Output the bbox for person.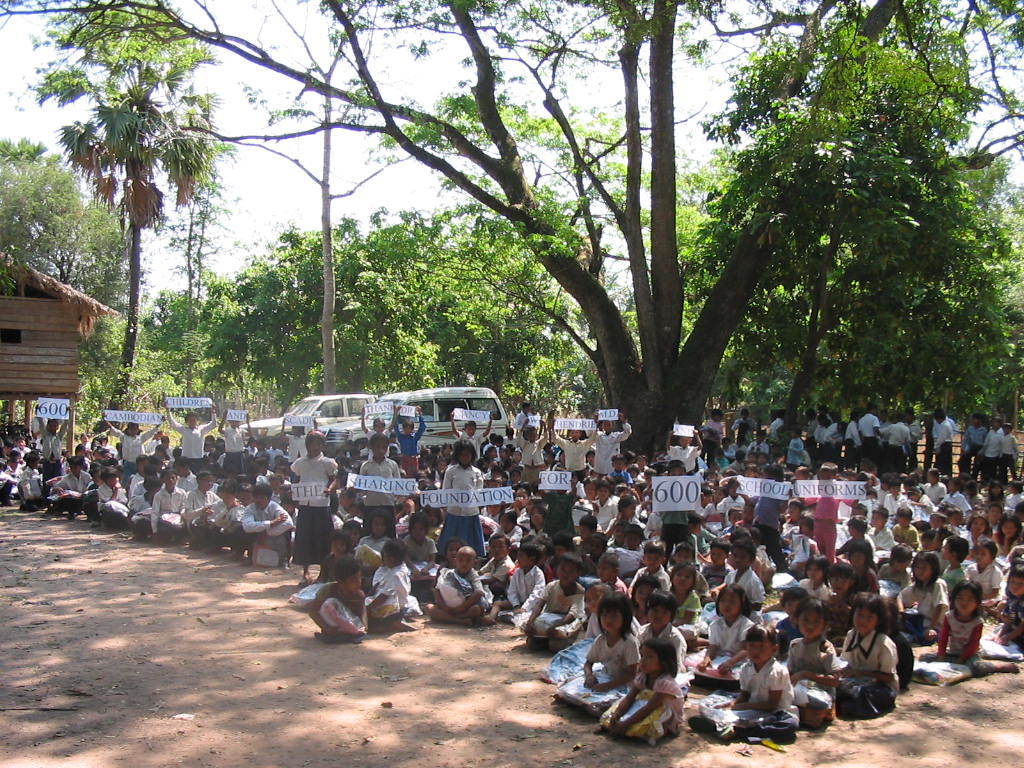
<bbox>717, 547, 769, 612</bbox>.
